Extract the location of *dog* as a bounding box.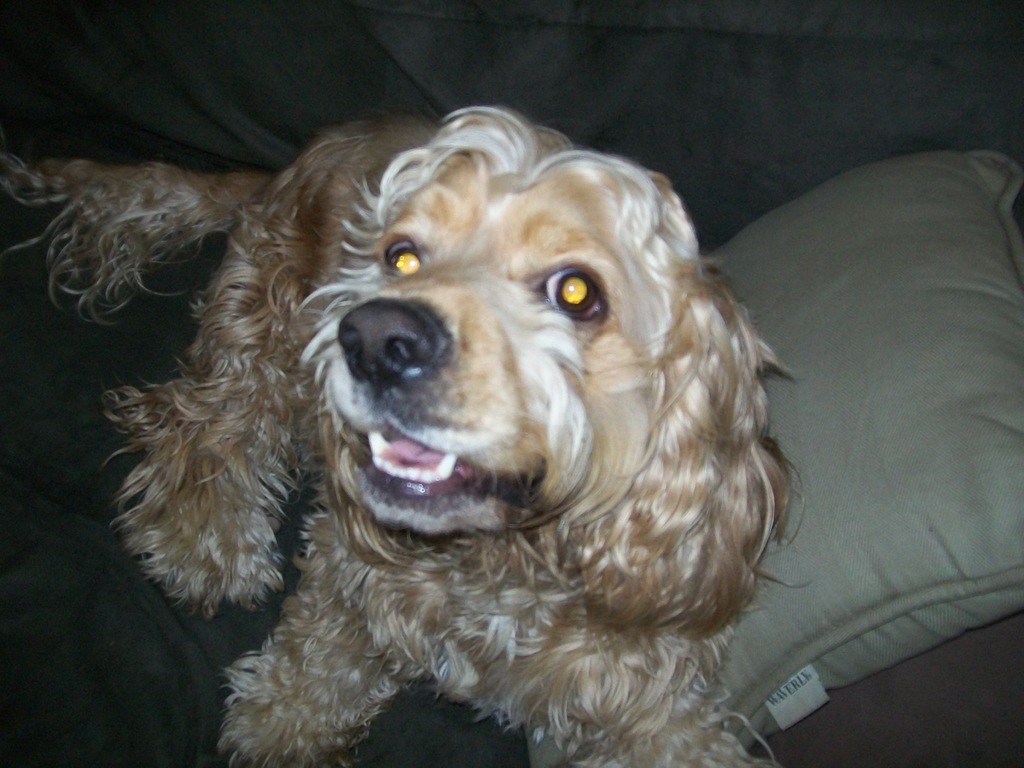
0 104 818 767.
